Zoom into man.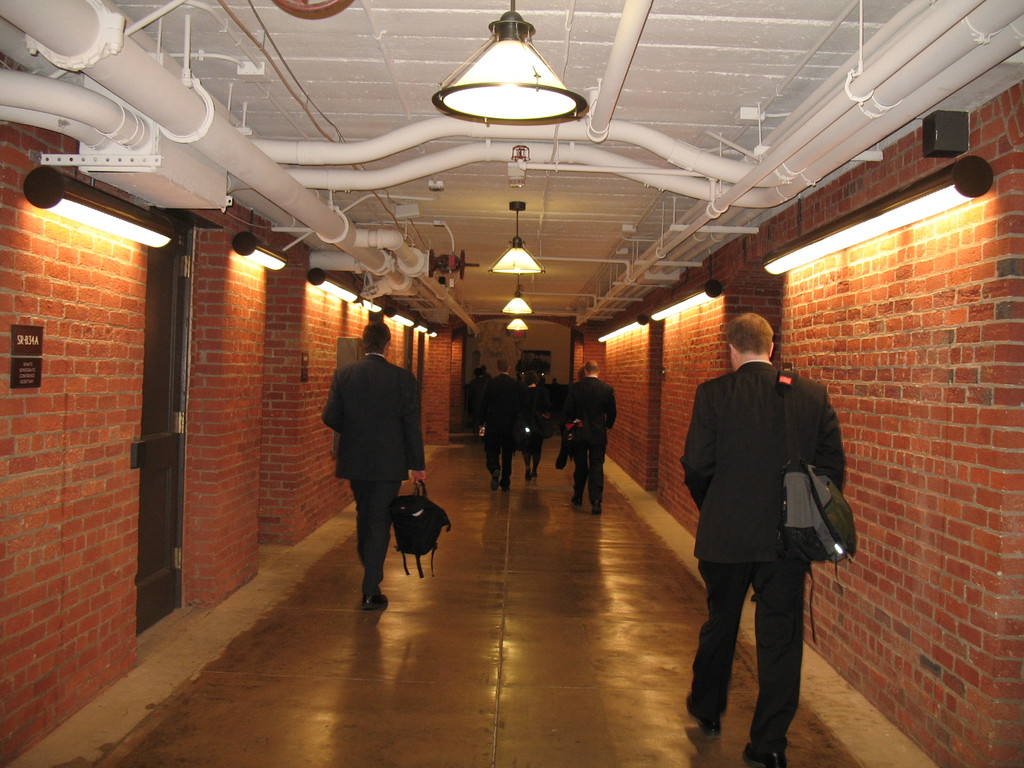
Zoom target: (468,366,484,431).
